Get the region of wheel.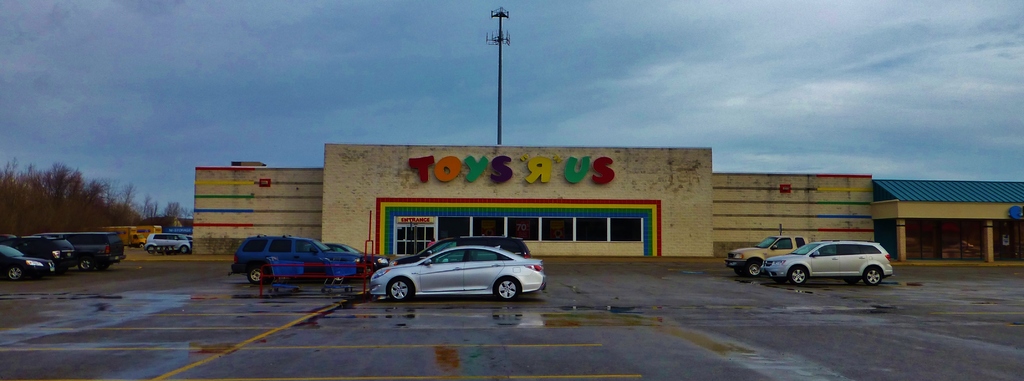
772,275,788,284.
